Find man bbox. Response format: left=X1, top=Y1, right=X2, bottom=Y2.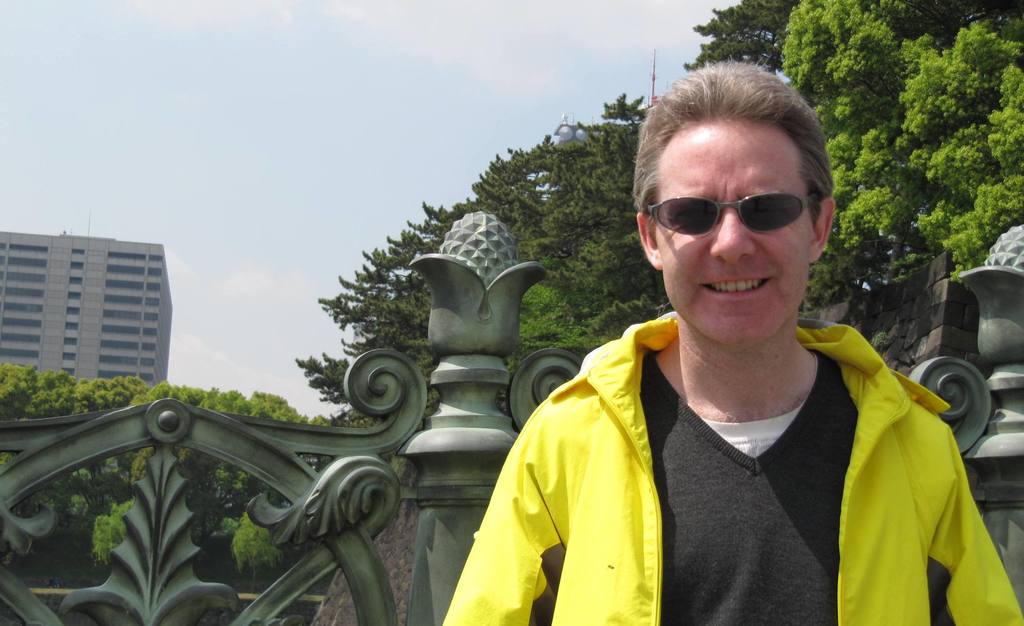
left=436, top=63, right=1021, bottom=625.
